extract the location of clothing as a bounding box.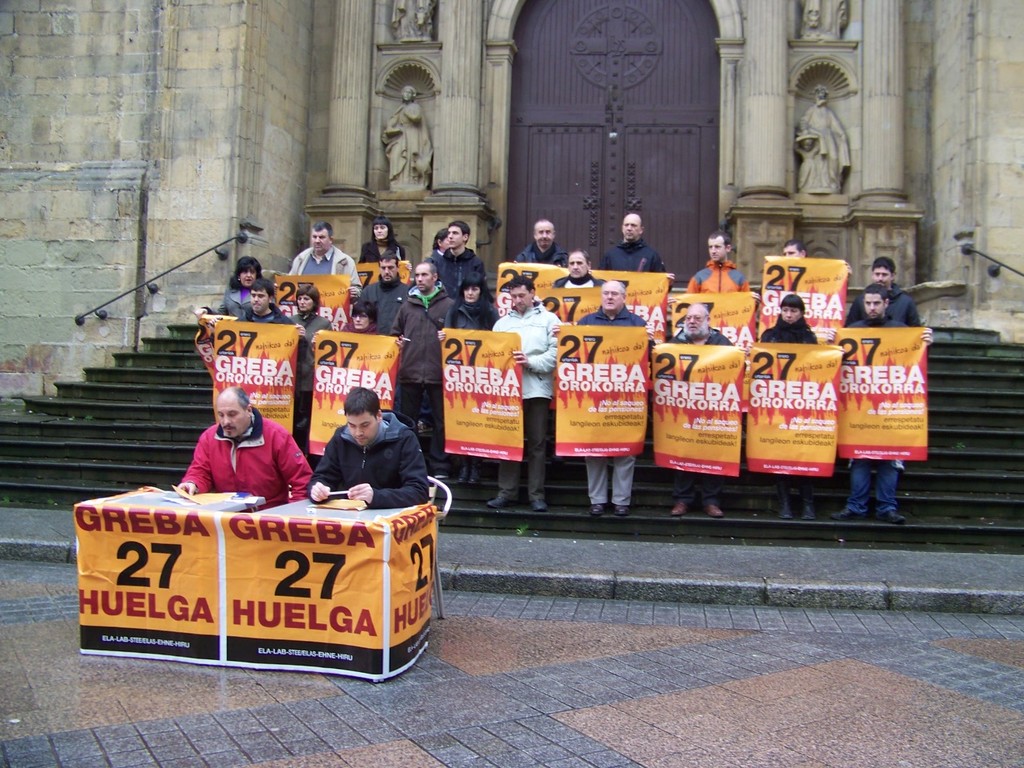
x1=360, y1=238, x2=408, y2=264.
